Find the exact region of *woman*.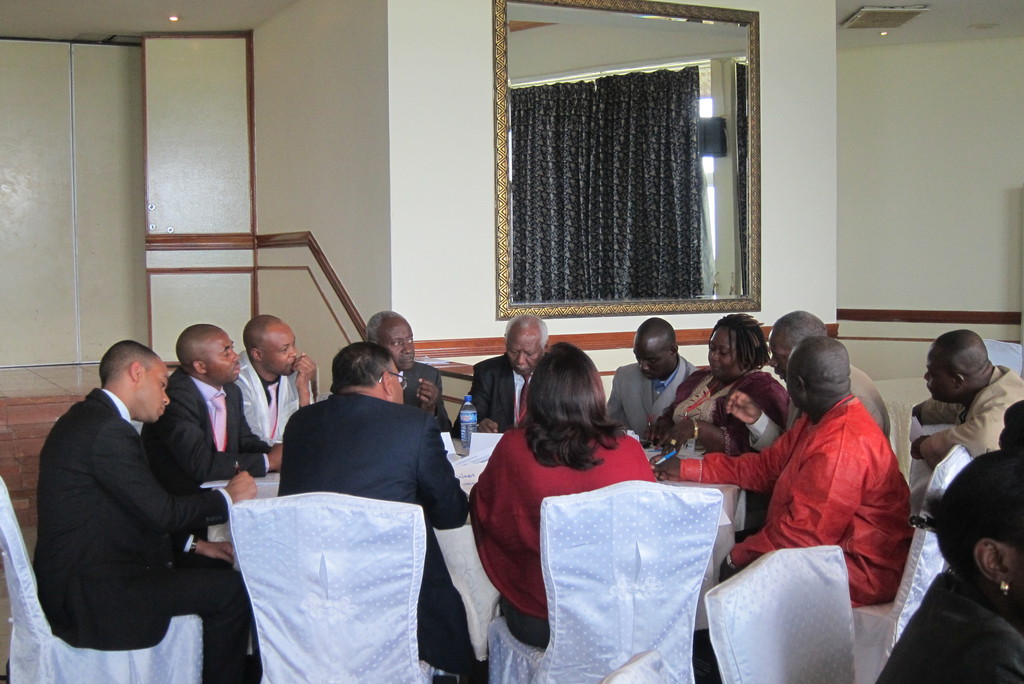
Exact region: 484:345:699:681.
